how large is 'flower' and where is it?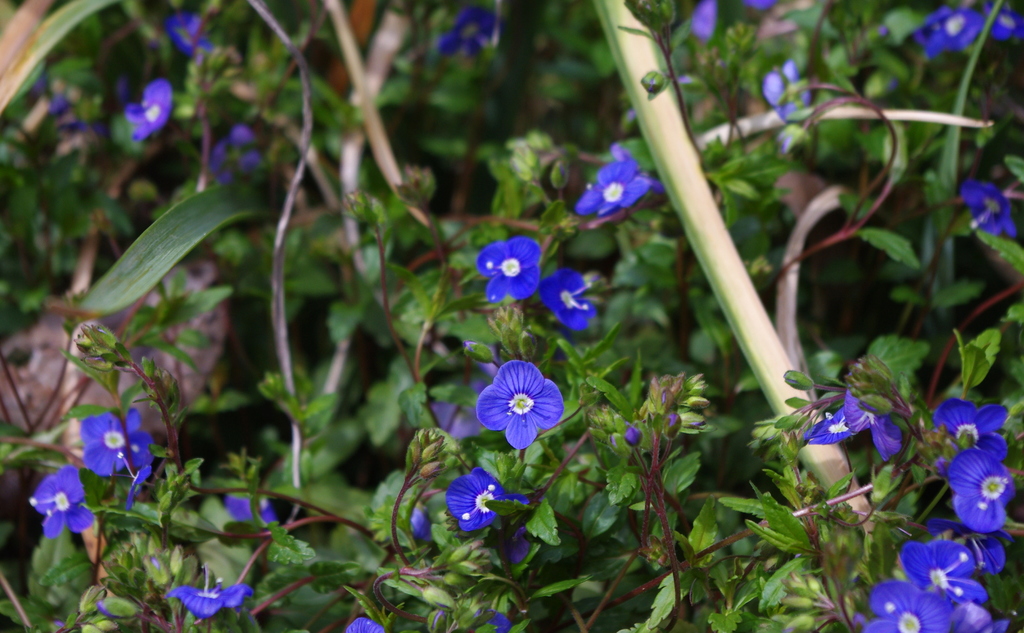
Bounding box: 544, 272, 596, 328.
